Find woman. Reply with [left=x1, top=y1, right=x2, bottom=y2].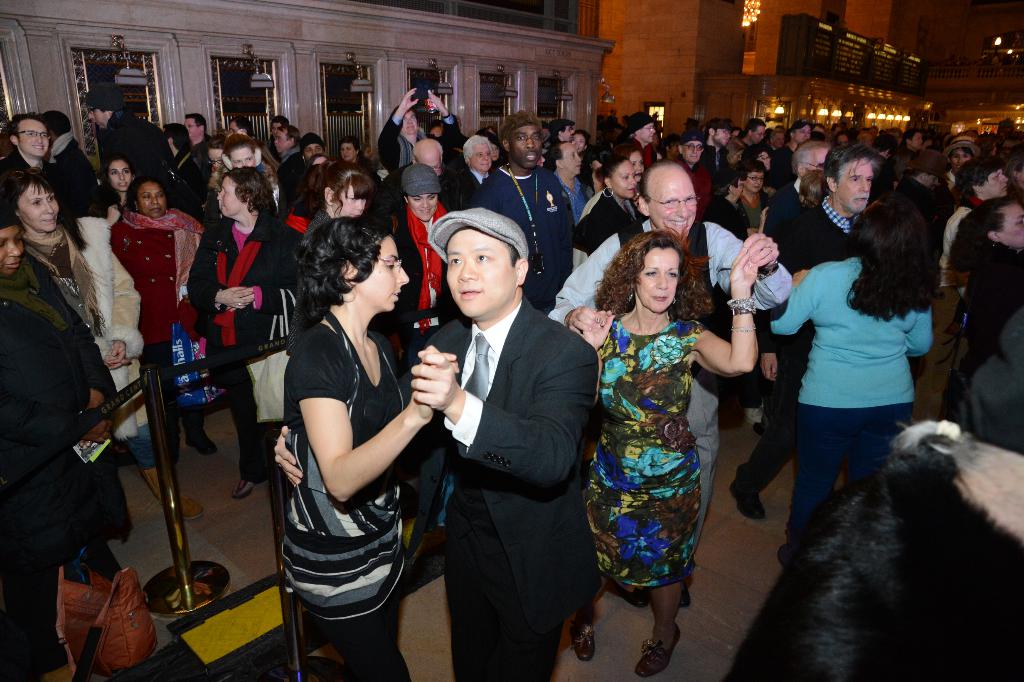
[left=941, top=194, right=1023, bottom=378].
